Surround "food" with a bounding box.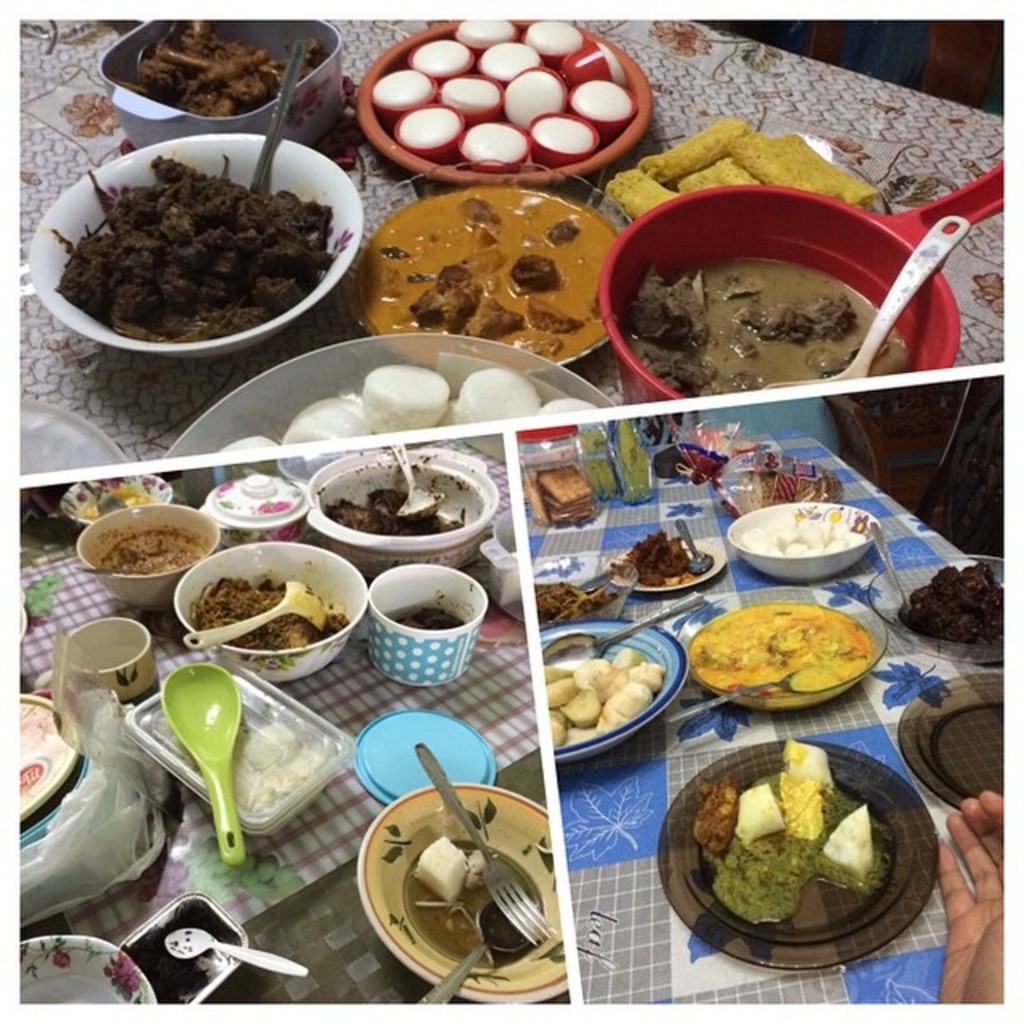
locate(733, 133, 885, 206).
